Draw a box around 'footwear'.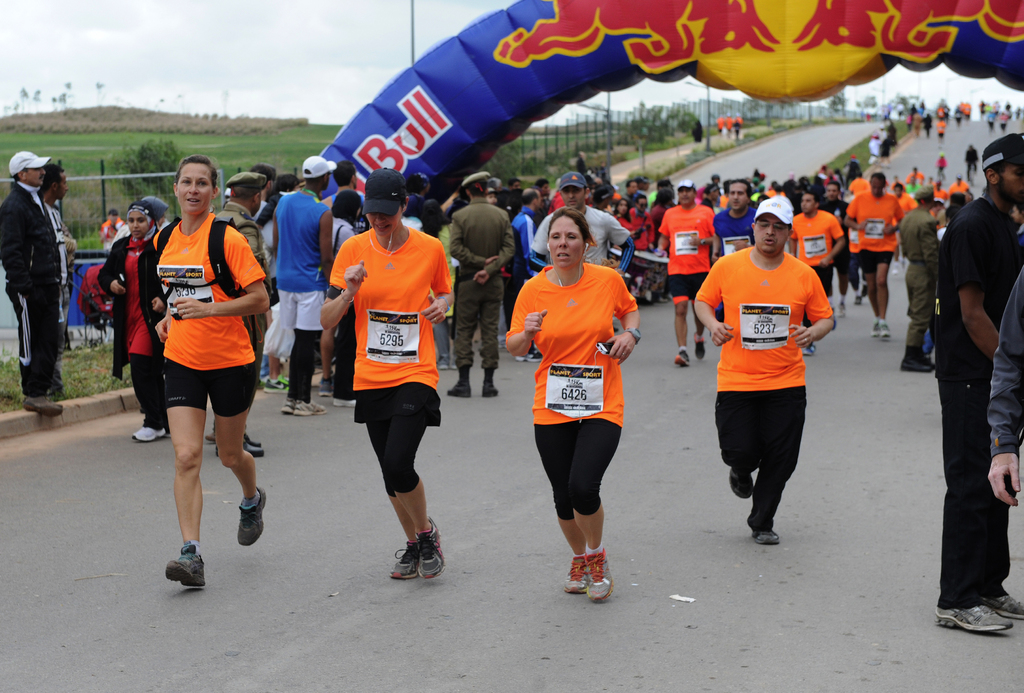
pyautogui.locateOnScreen(319, 374, 335, 399).
